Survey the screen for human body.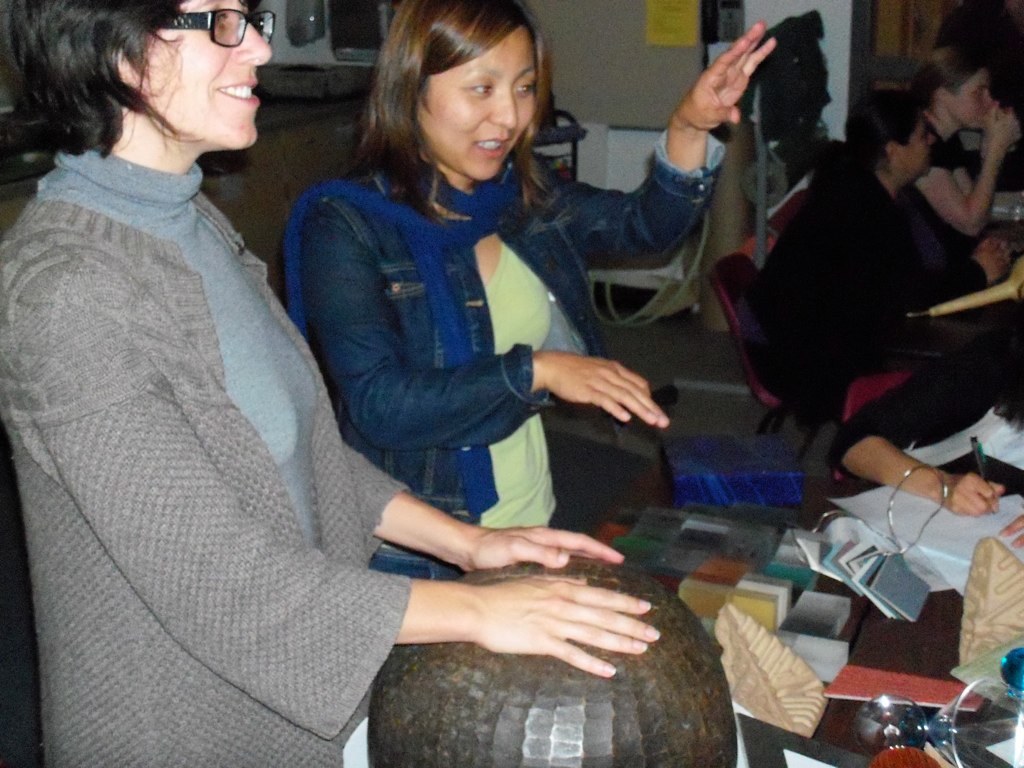
Survey found: Rect(750, 82, 1021, 441).
